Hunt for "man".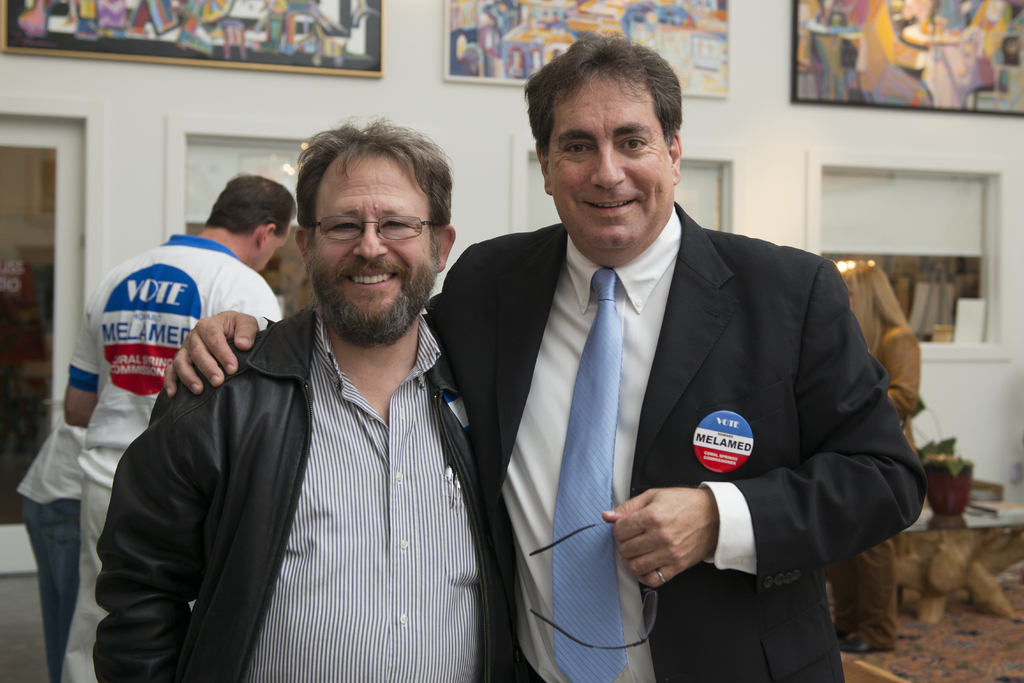
Hunted down at bbox=(147, 15, 927, 682).
